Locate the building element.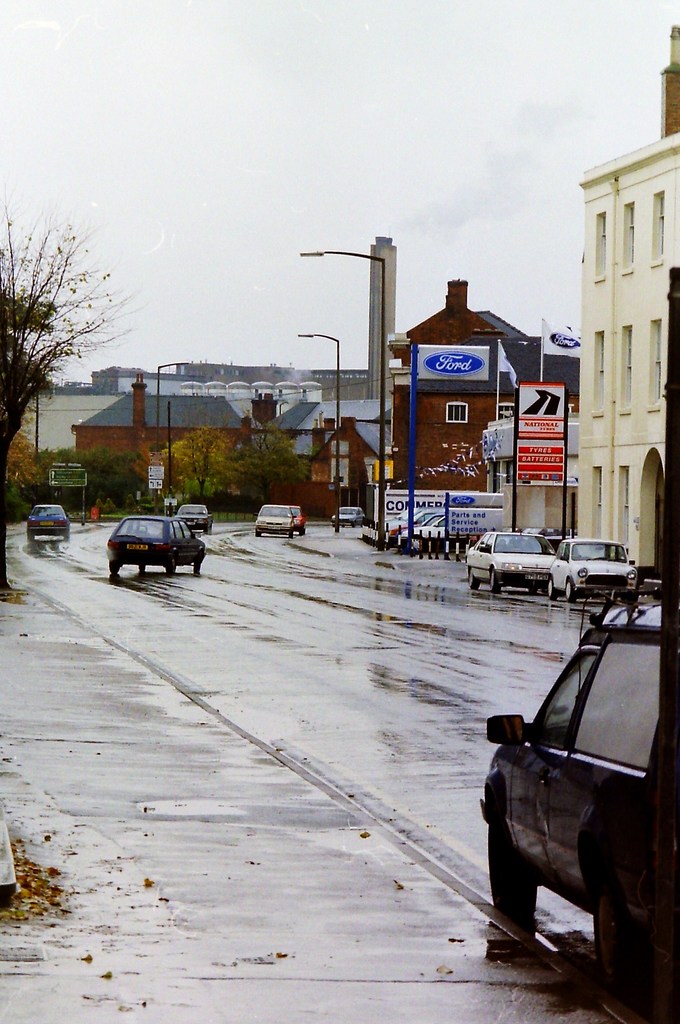
Element bbox: (576, 24, 679, 586).
